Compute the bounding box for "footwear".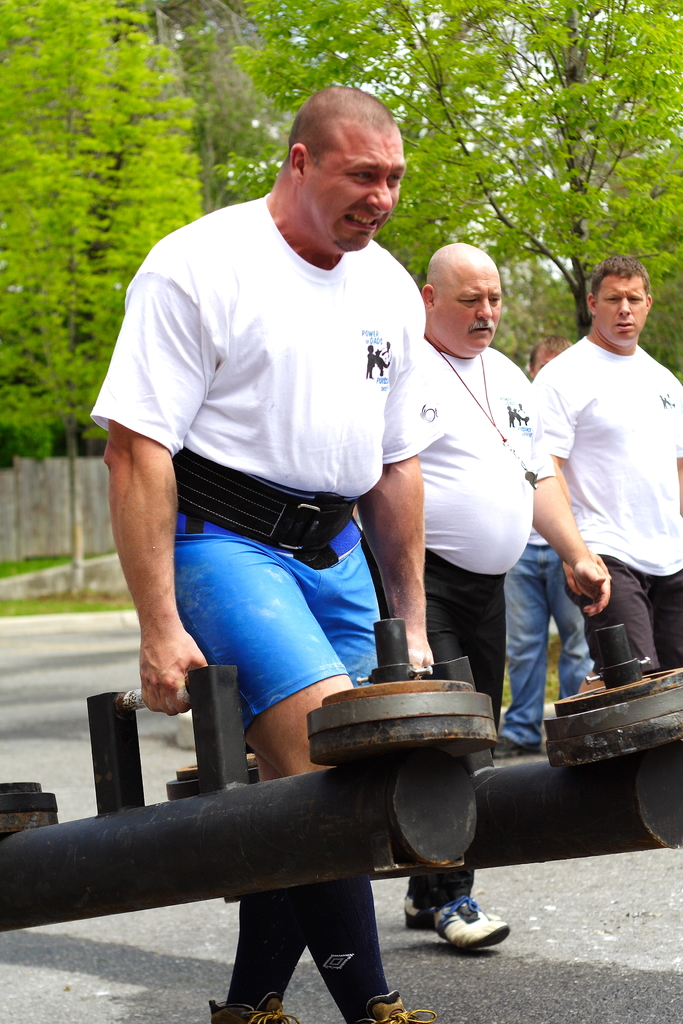
399, 895, 493, 932.
